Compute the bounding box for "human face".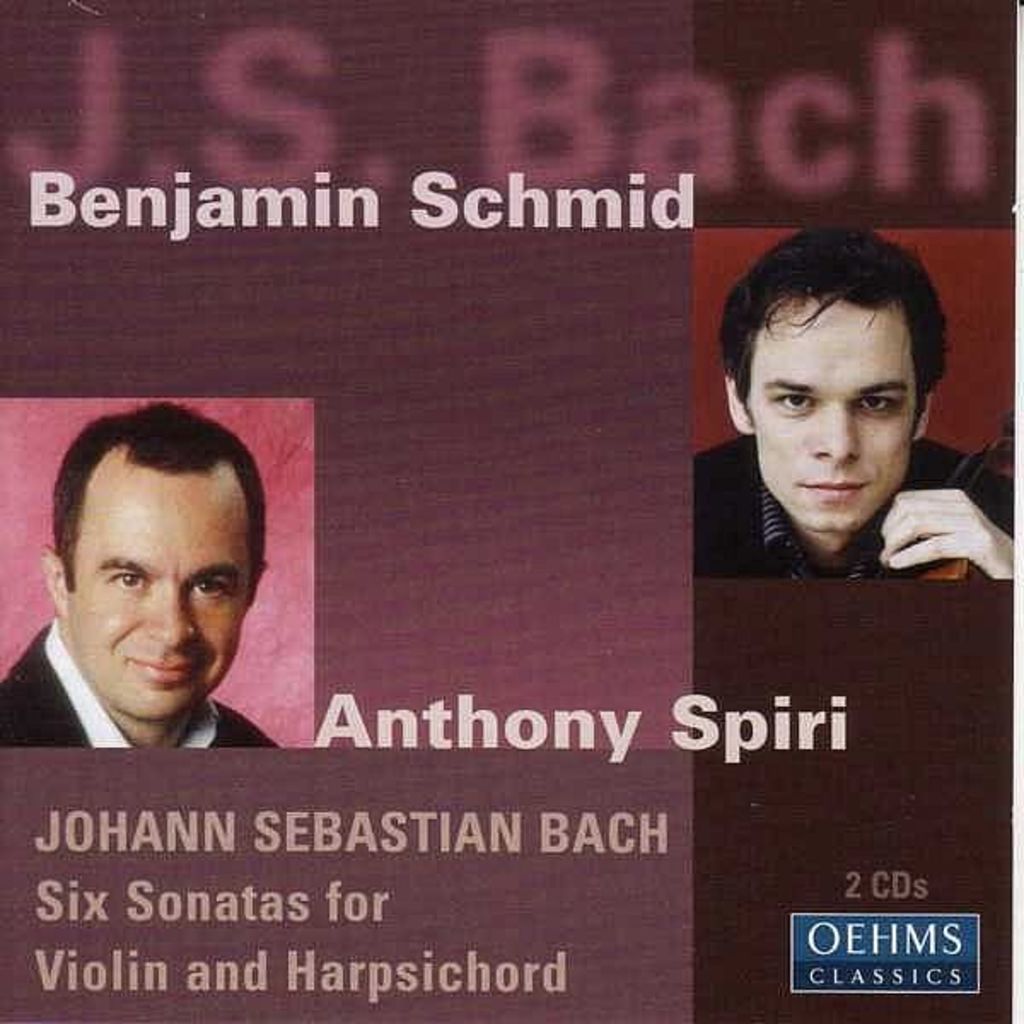
locate(60, 488, 247, 722).
